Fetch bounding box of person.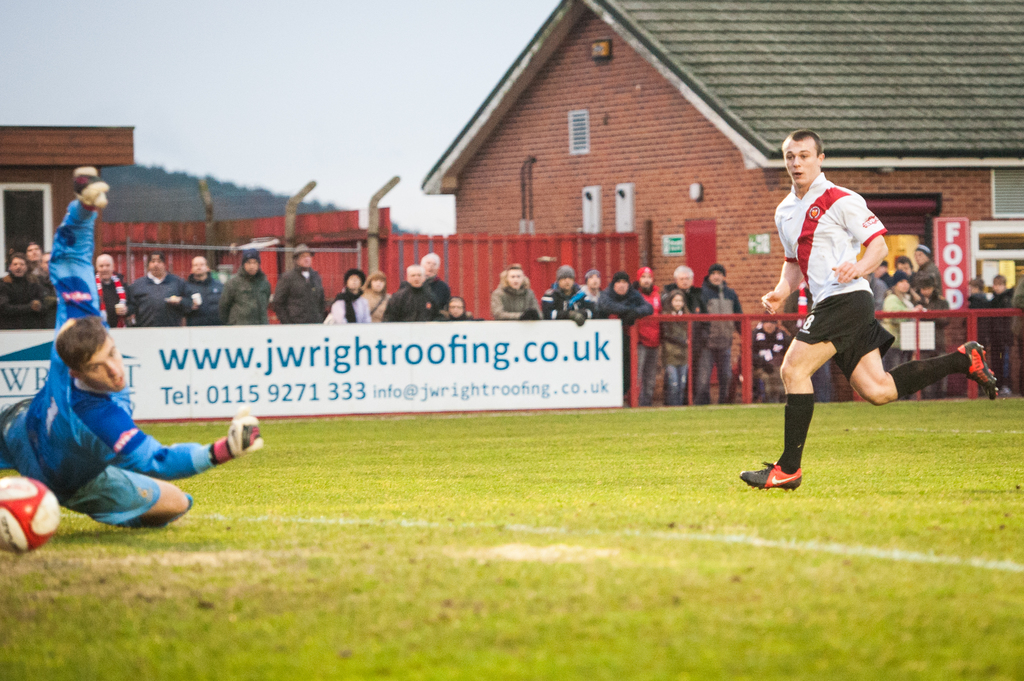
Bbox: bbox(740, 133, 996, 487).
